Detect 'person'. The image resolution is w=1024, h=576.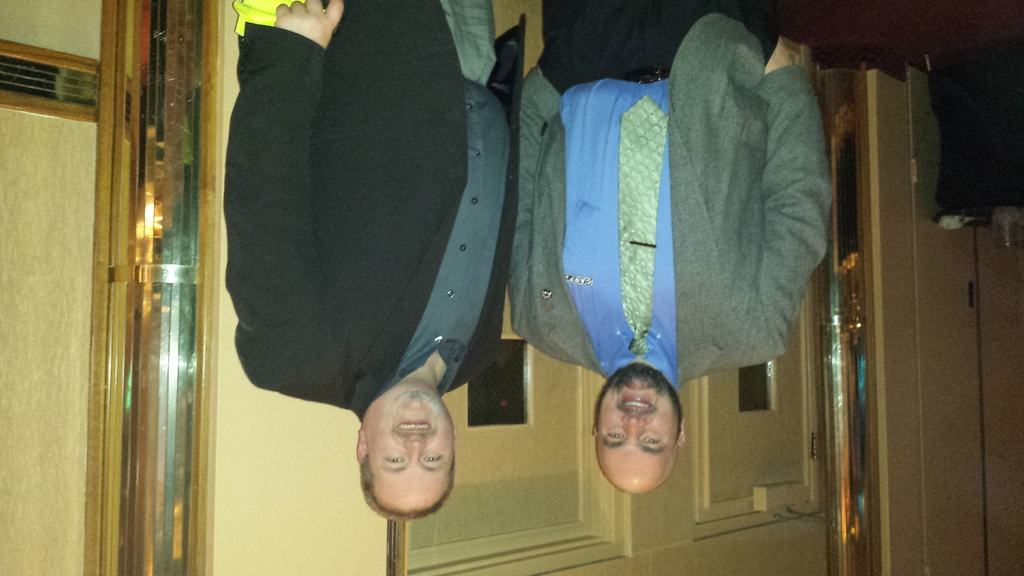
201:0:538:575.
